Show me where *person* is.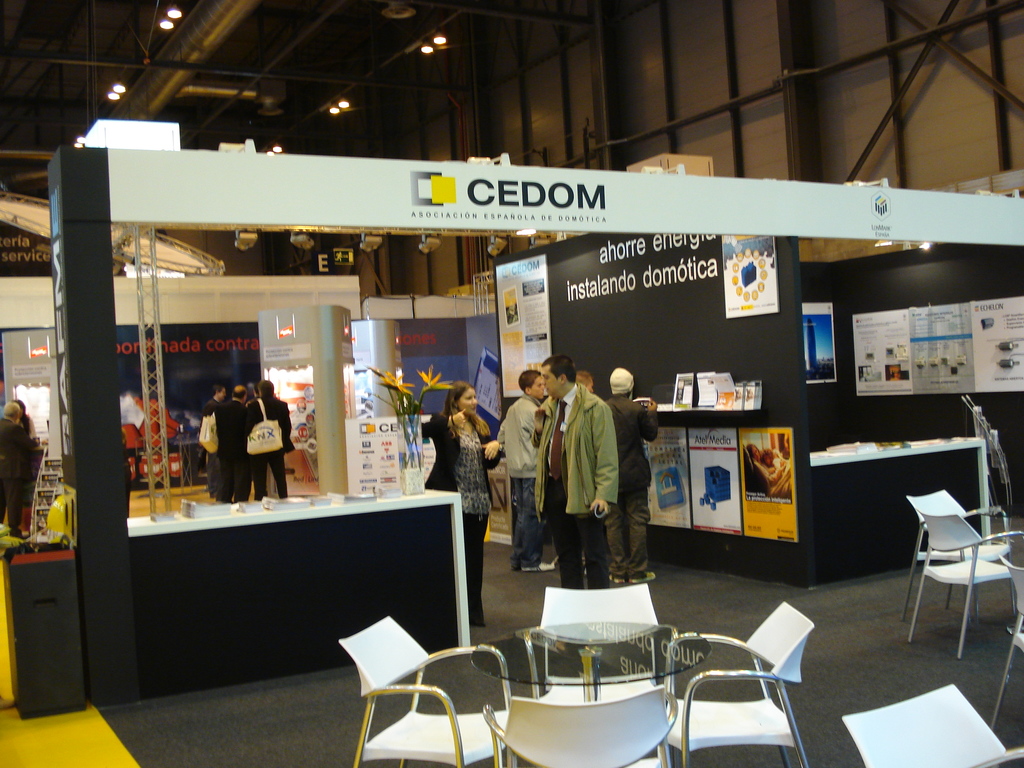
*person* is at crop(0, 401, 39, 544).
